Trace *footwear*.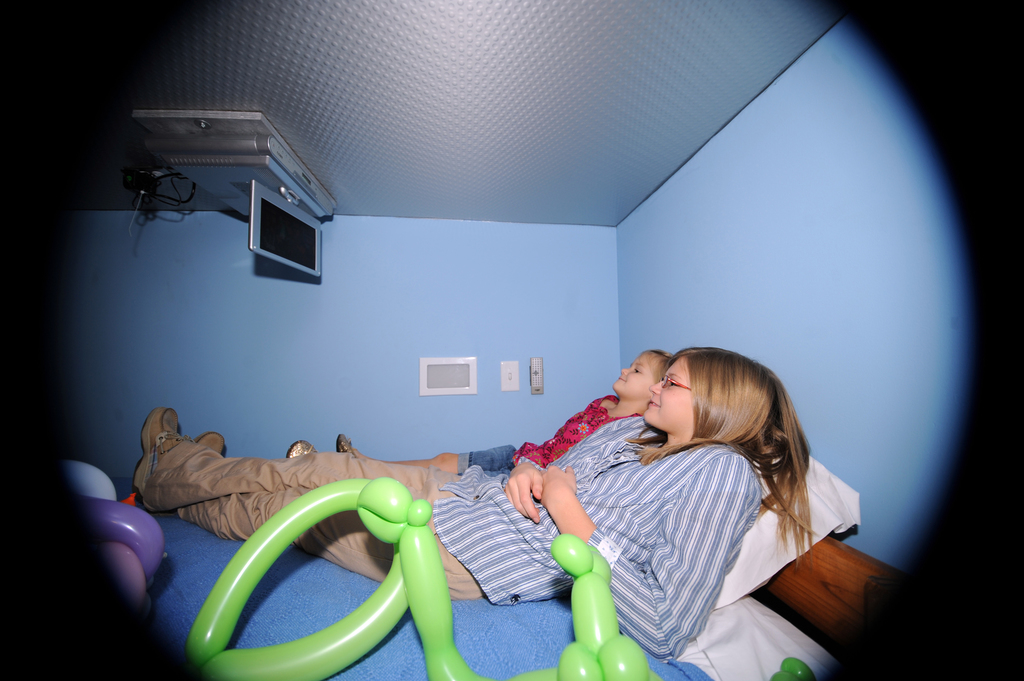
Traced to (195,432,225,453).
